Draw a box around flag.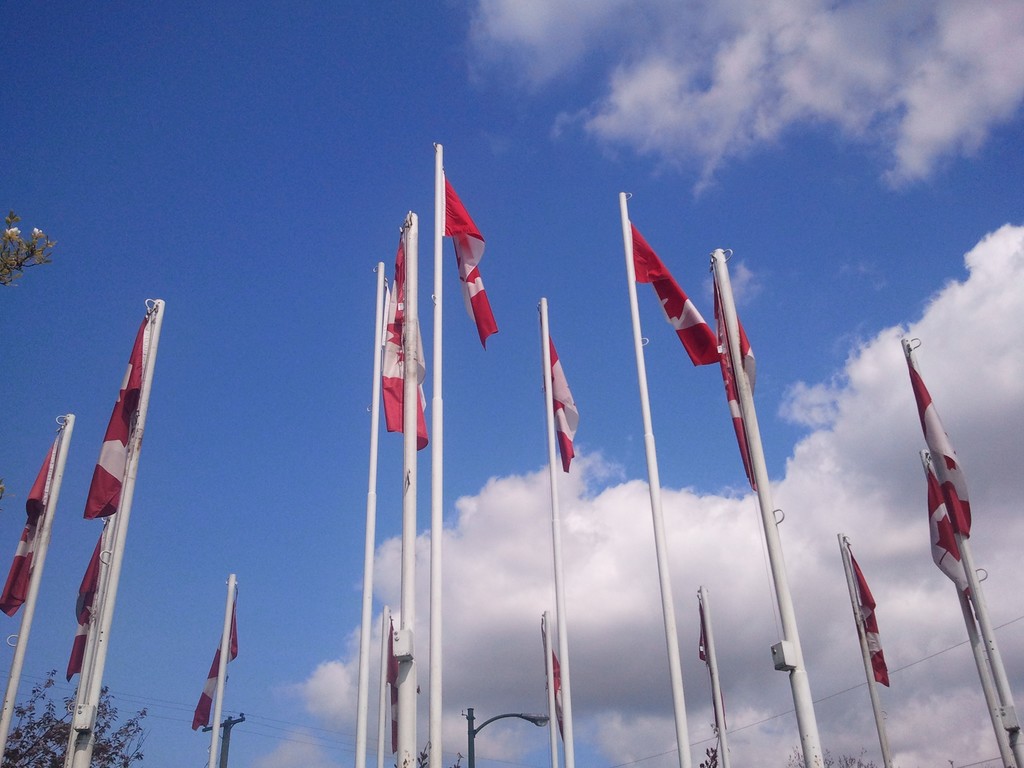
bbox=[83, 307, 155, 516].
